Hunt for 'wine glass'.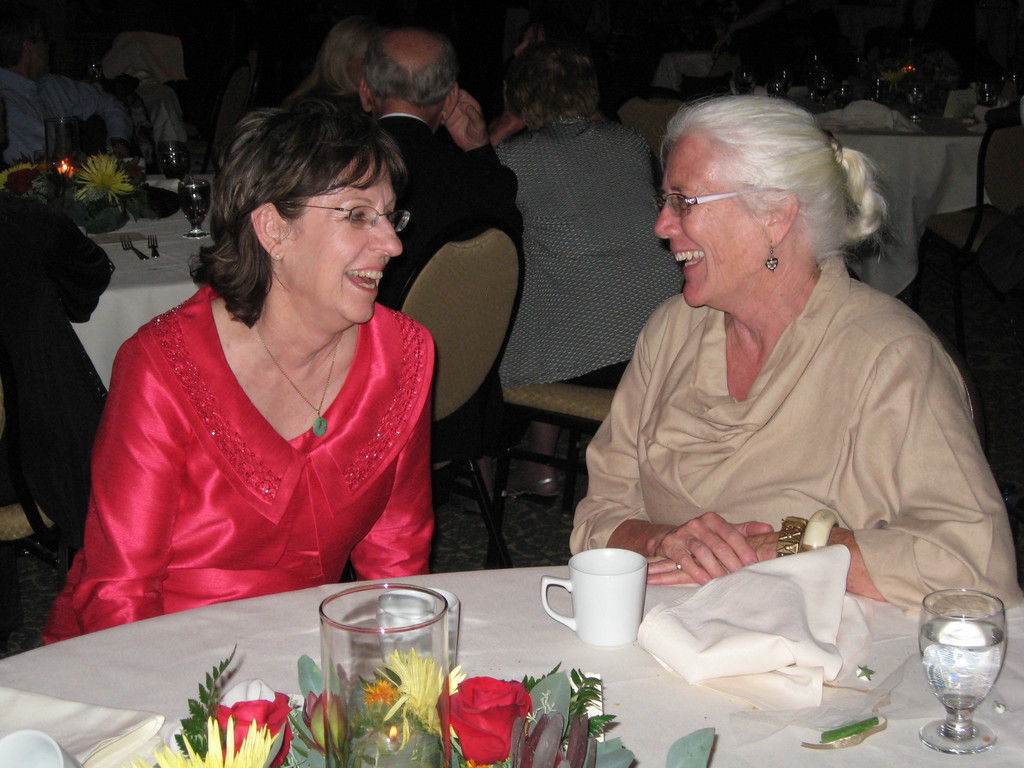
Hunted down at locate(922, 585, 1008, 750).
